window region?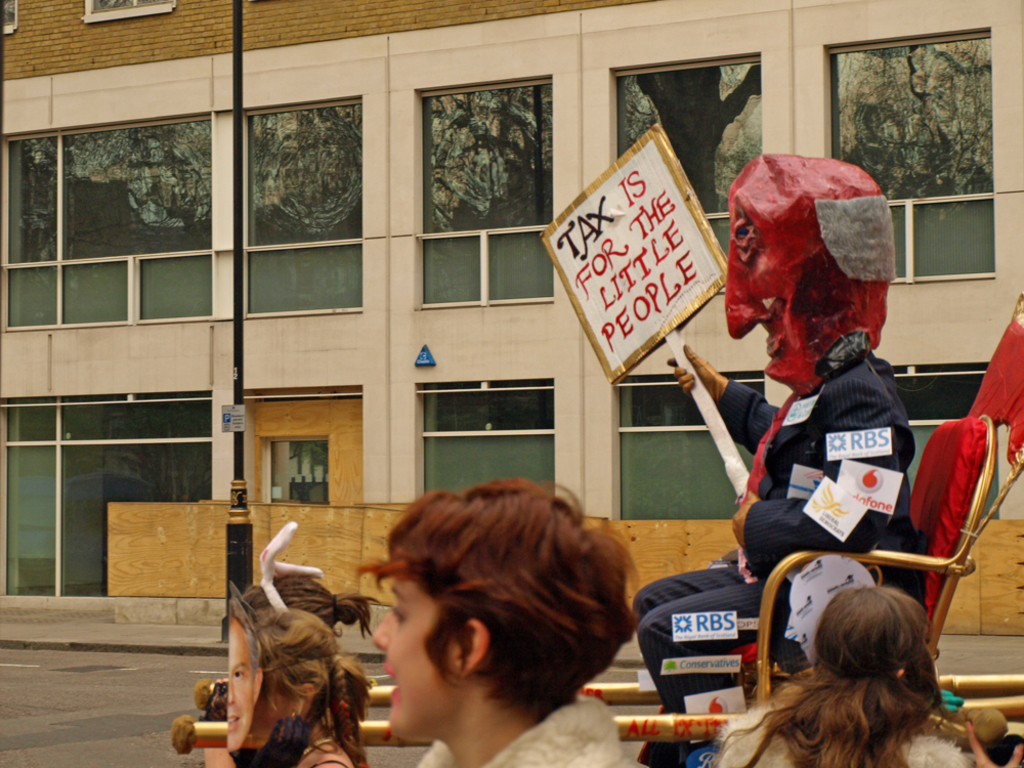
[420, 238, 480, 302]
